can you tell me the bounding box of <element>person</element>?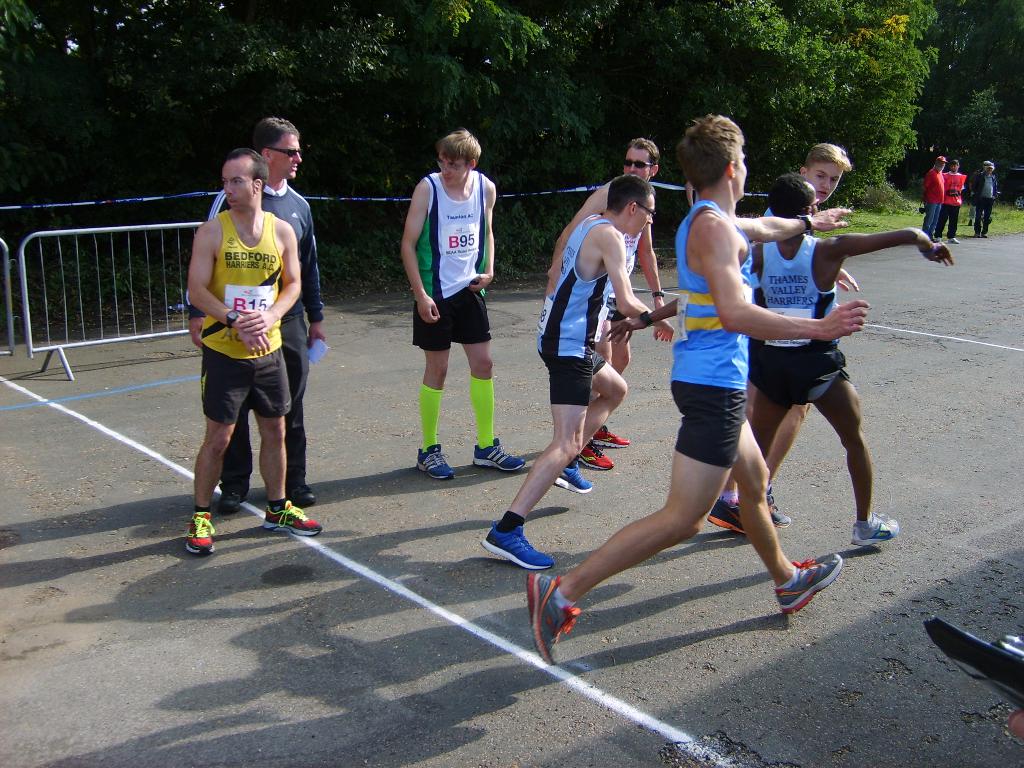
<bbox>973, 156, 1001, 237</bbox>.
